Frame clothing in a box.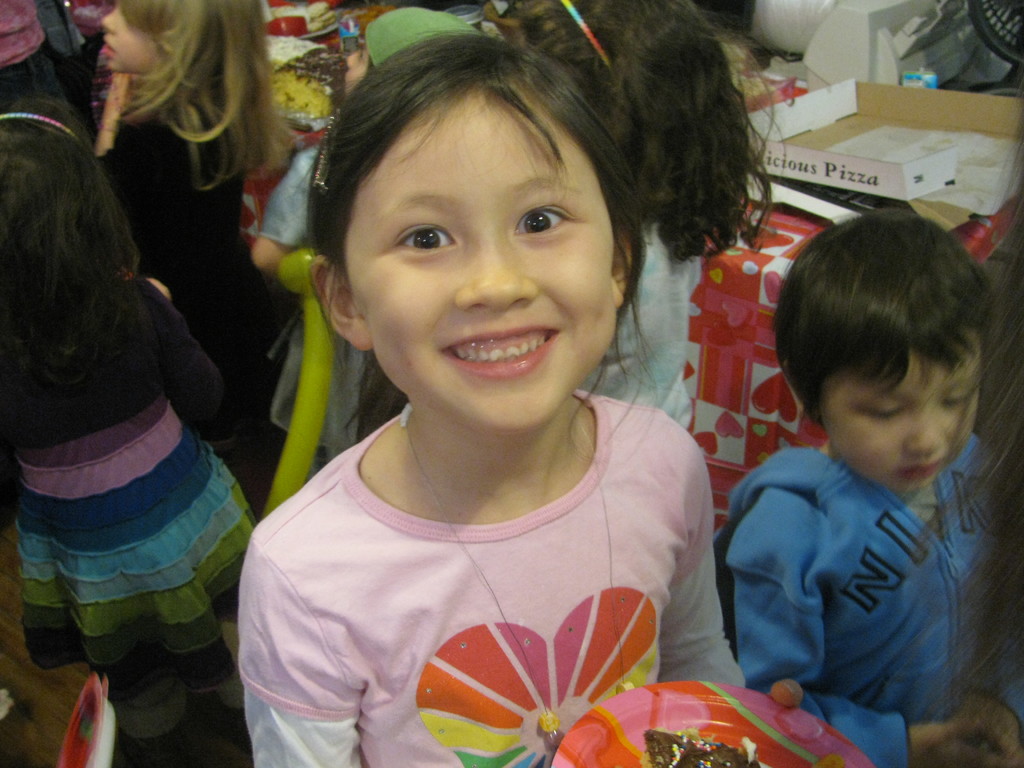
BBox(22, 278, 273, 681).
